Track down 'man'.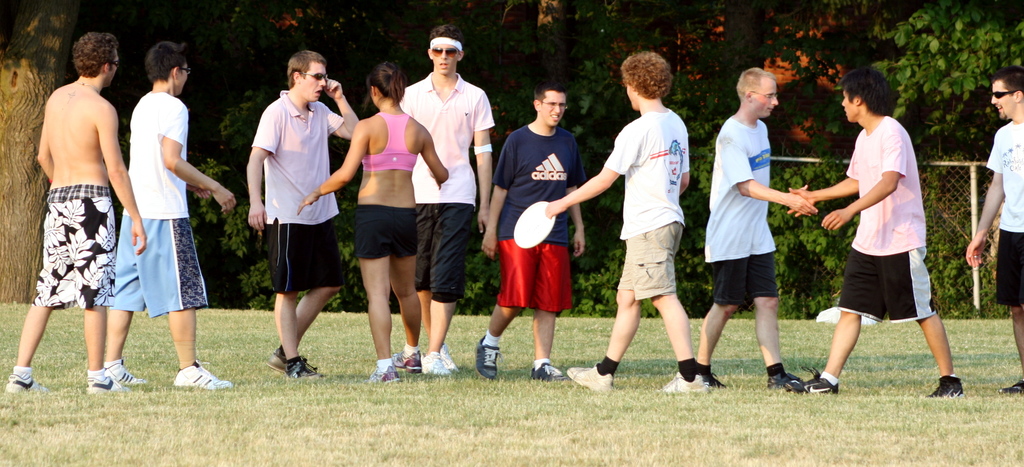
Tracked to (x1=382, y1=26, x2=491, y2=377).
